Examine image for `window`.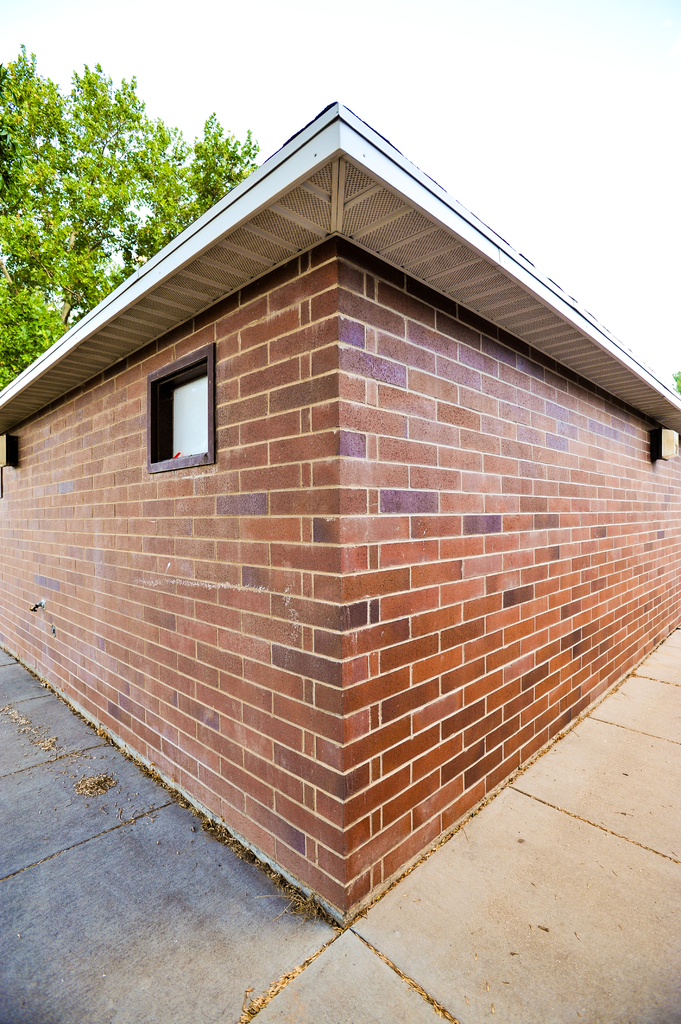
Examination result: [left=160, top=349, right=221, bottom=468].
